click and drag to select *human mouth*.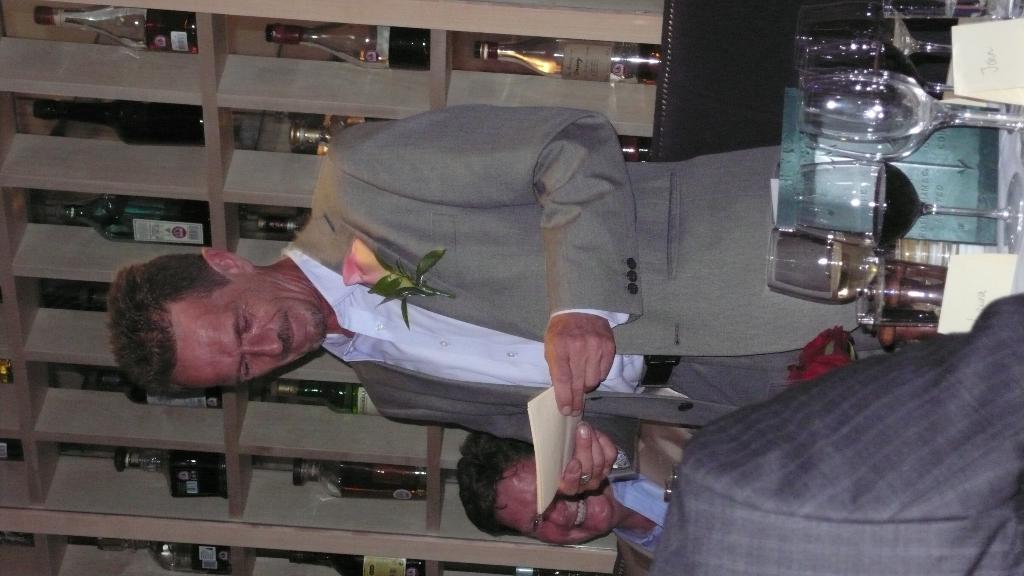
Selection: 573, 498, 589, 537.
